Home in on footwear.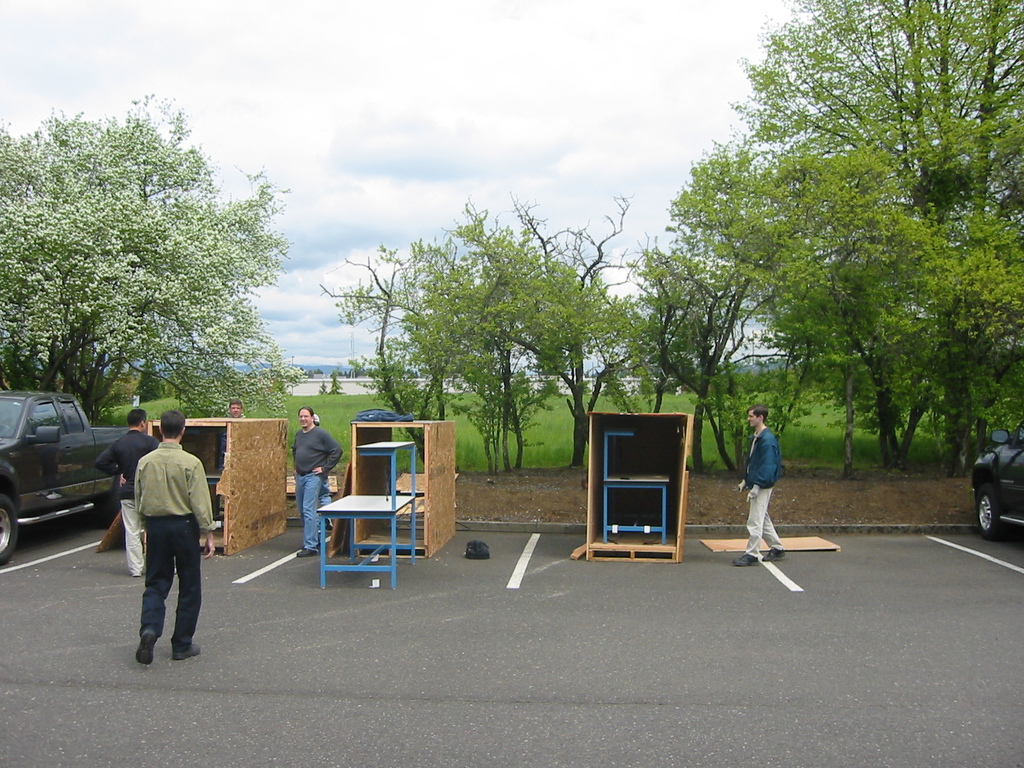
Homed in at [173, 644, 200, 661].
